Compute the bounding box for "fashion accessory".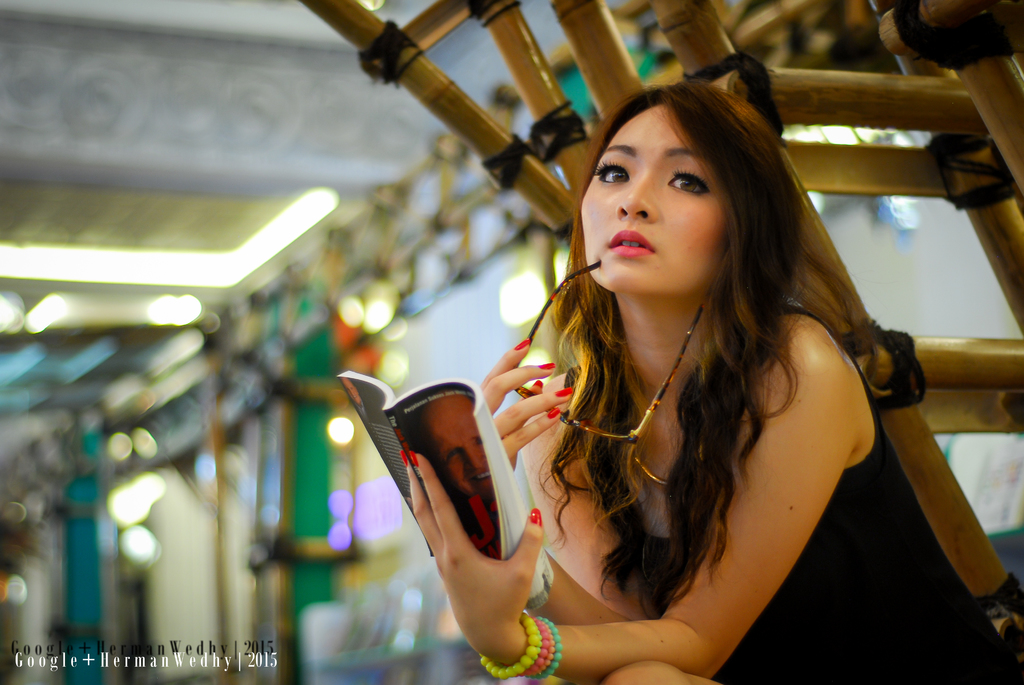
[x1=633, y1=449, x2=671, y2=487].
